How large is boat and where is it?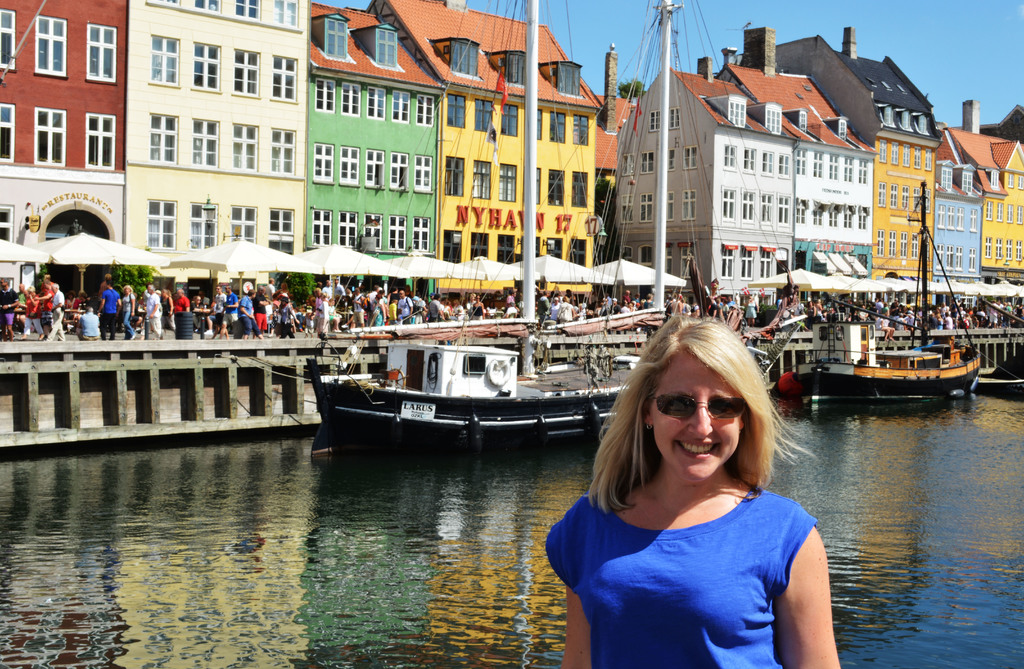
Bounding box: [left=792, top=186, right=981, bottom=407].
